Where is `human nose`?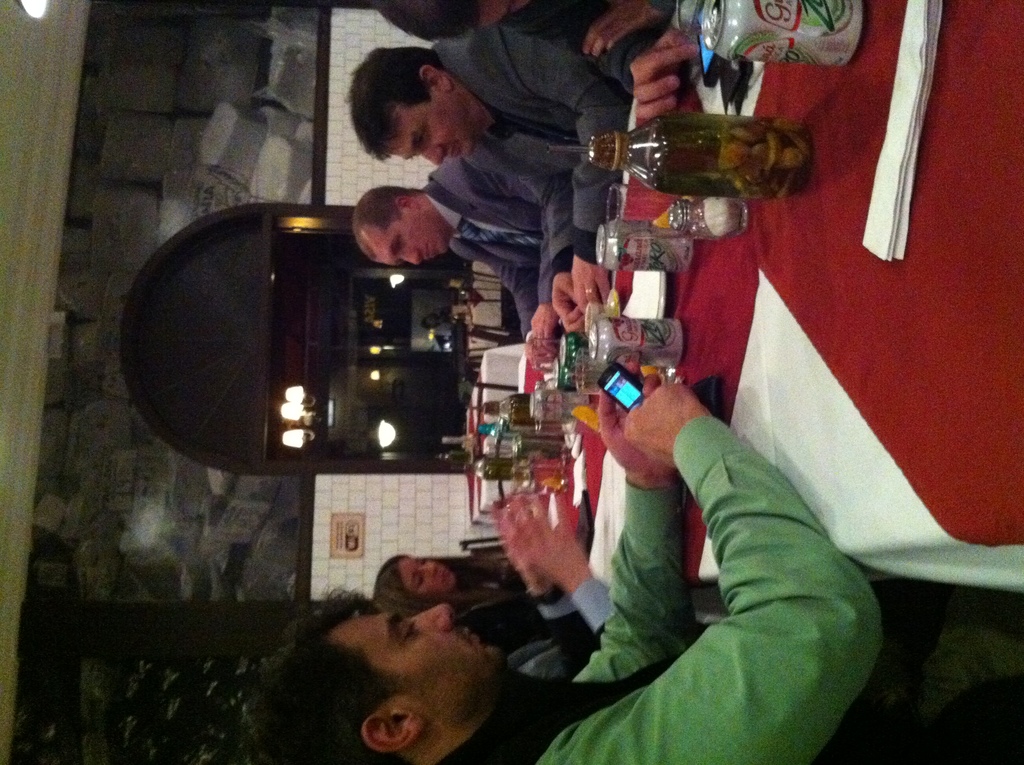
rect(420, 561, 438, 580).
